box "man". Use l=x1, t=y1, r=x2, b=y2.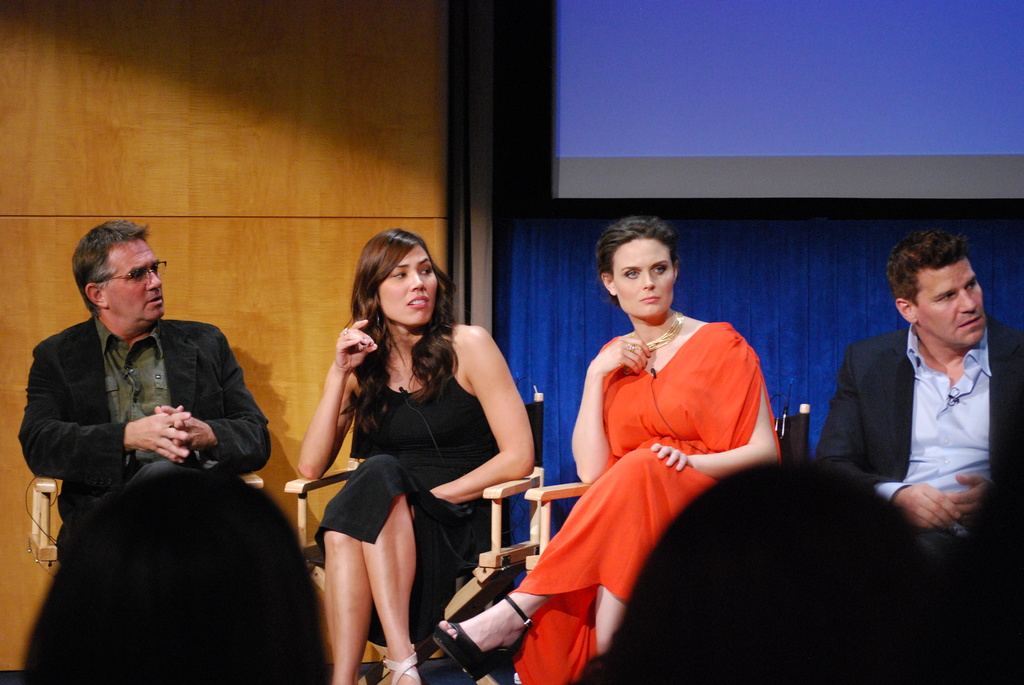
l=15, t=215, r=275, b=560.
